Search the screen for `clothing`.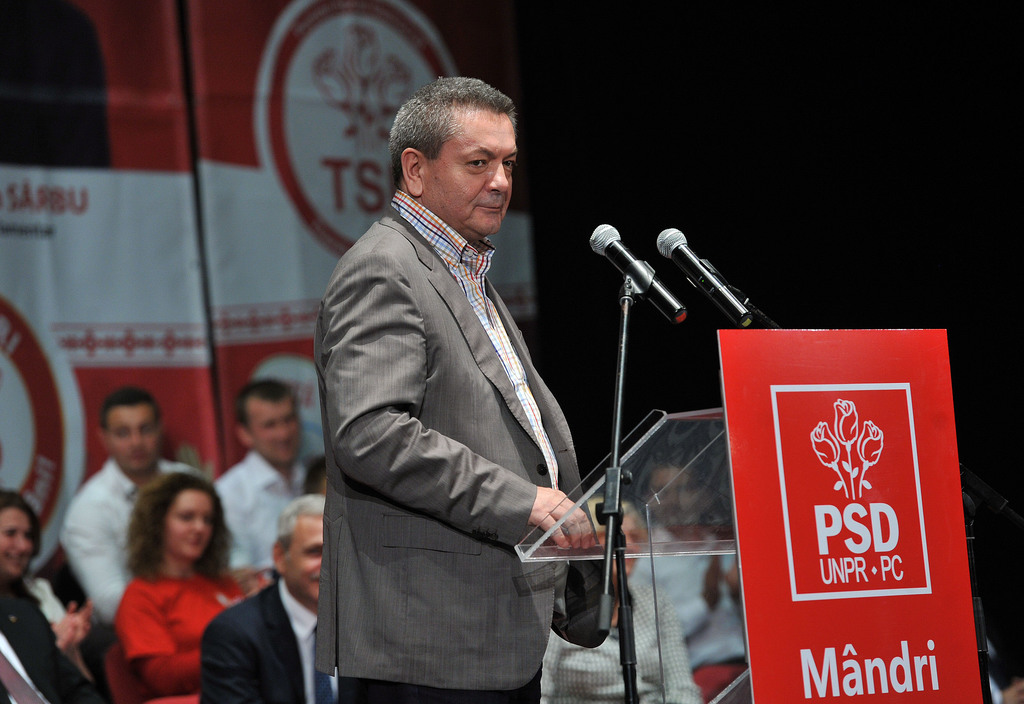
Found at box=[49, 440, 208, 658].
